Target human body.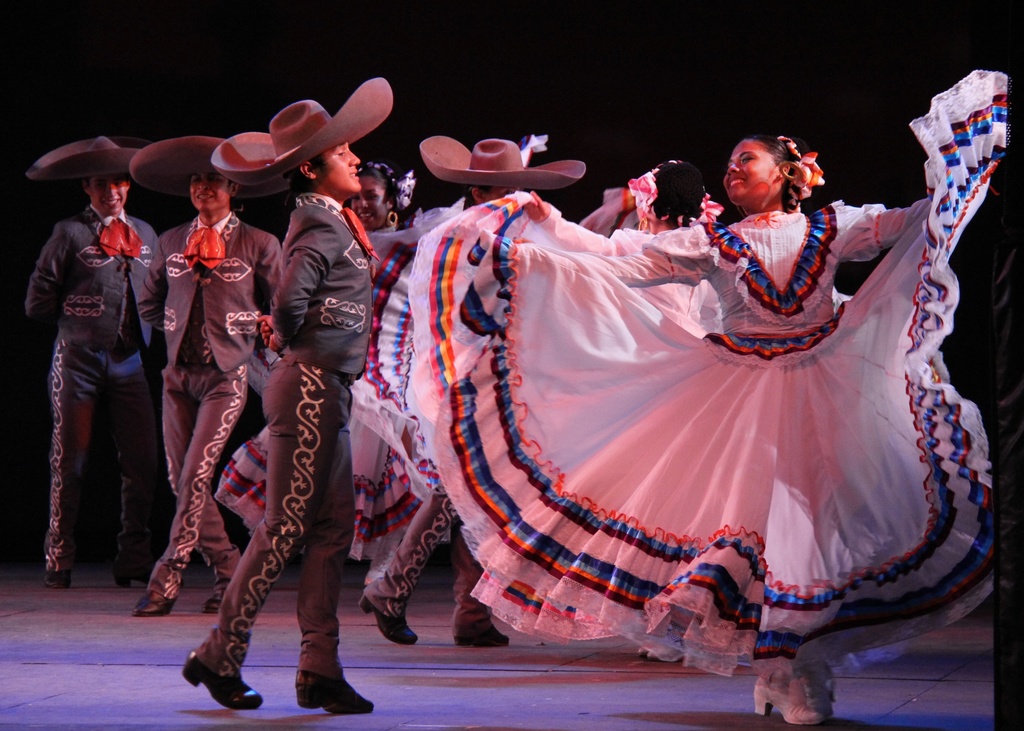
Target region: crop(362, 206, 510, 652).
